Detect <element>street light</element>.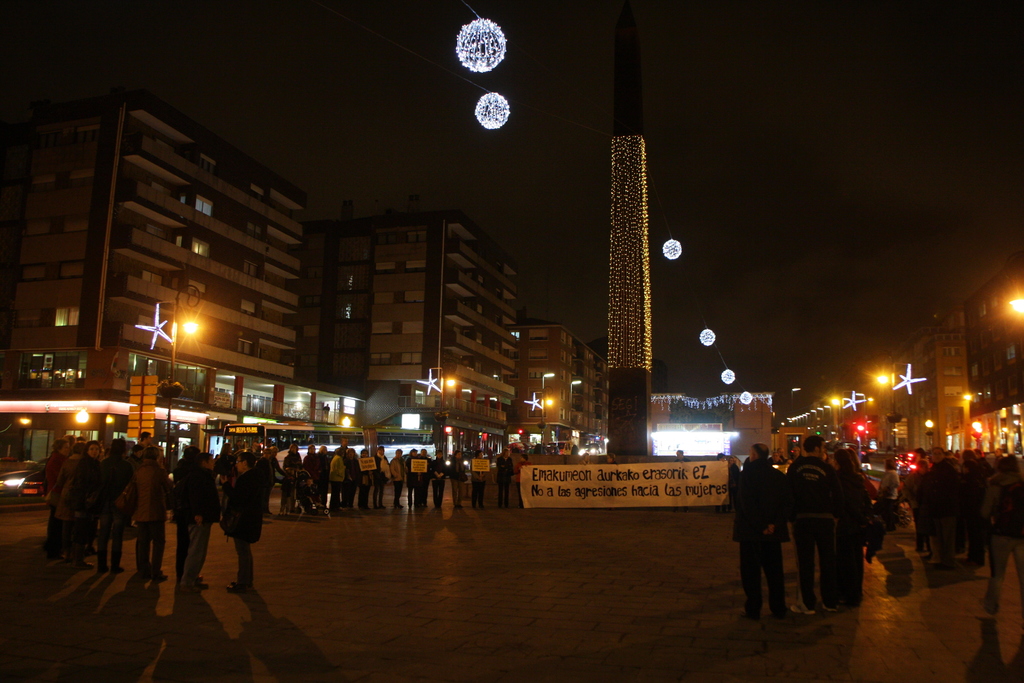
Detected at (1005, 286, 1023, 315).
